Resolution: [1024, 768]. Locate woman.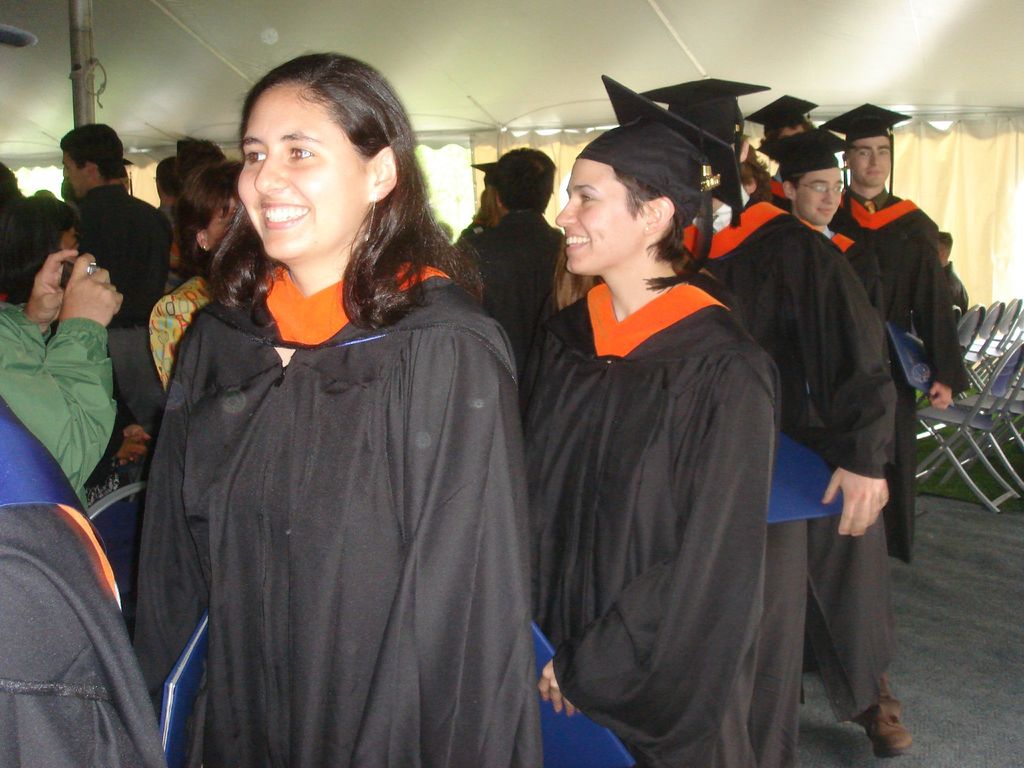
bbox=(514, 115, 778, 767).
